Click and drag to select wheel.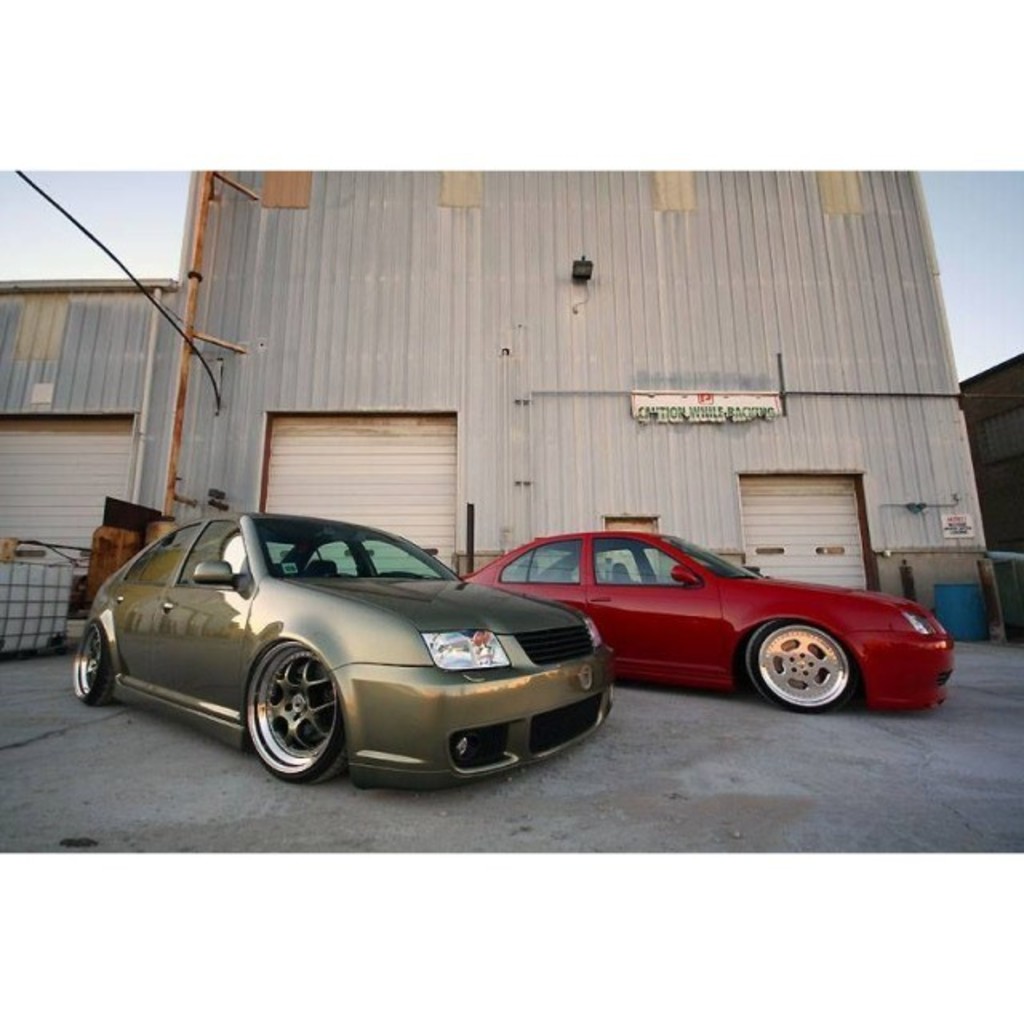
Selection: l=72, t=626, r=114, b=704.
